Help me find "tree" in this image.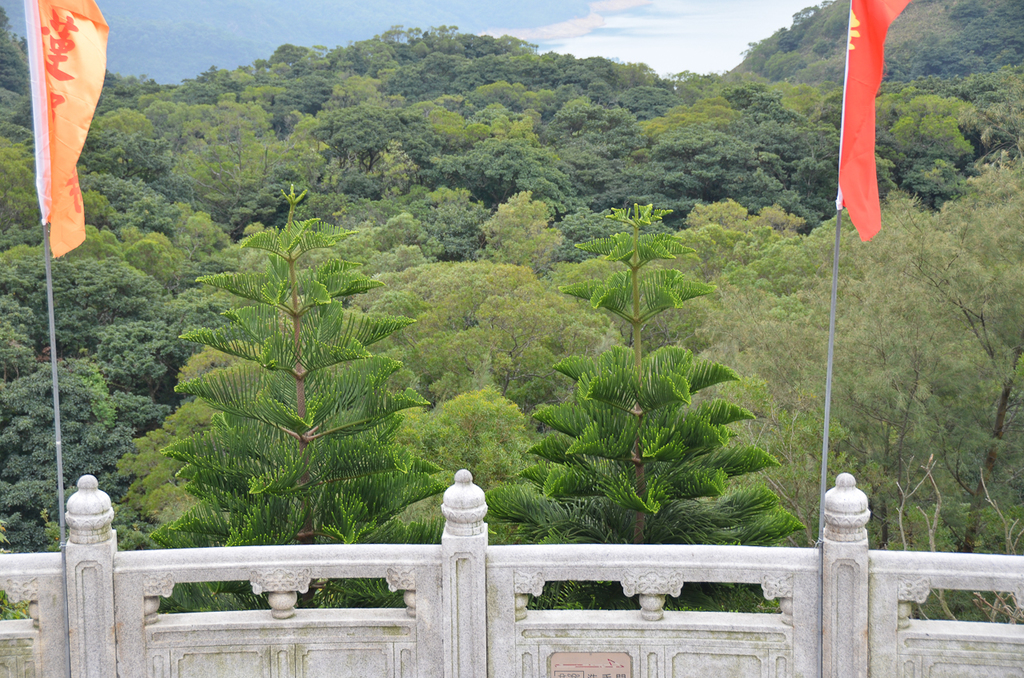
Found it: [165,148,293,205].
